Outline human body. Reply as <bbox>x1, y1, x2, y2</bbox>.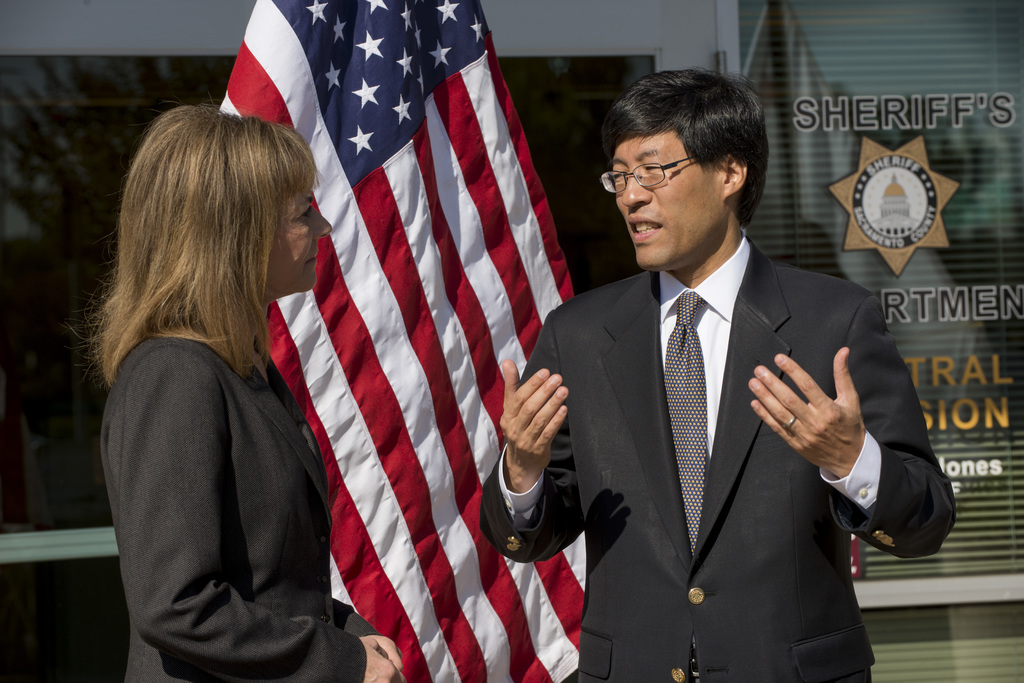
<bbox>79, 84, 353, 673</bbox>.
